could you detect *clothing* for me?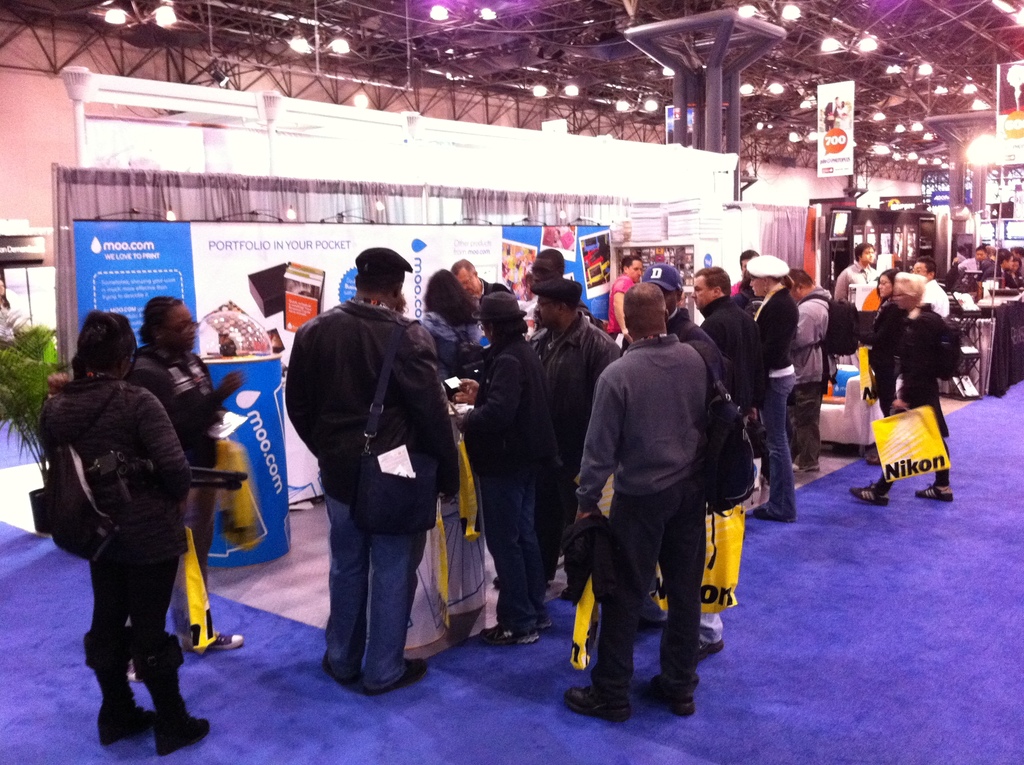
Detection result: select_region(26, 374, 210, 753).
